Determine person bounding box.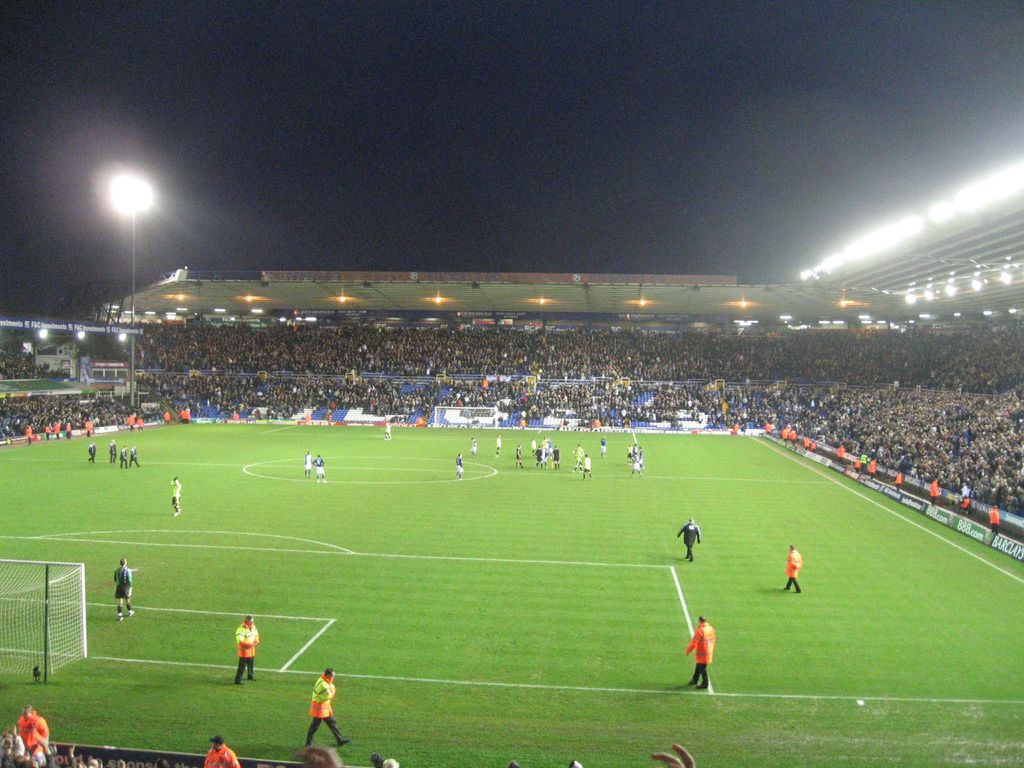
Determined: box(113, 559, 134, 623).
